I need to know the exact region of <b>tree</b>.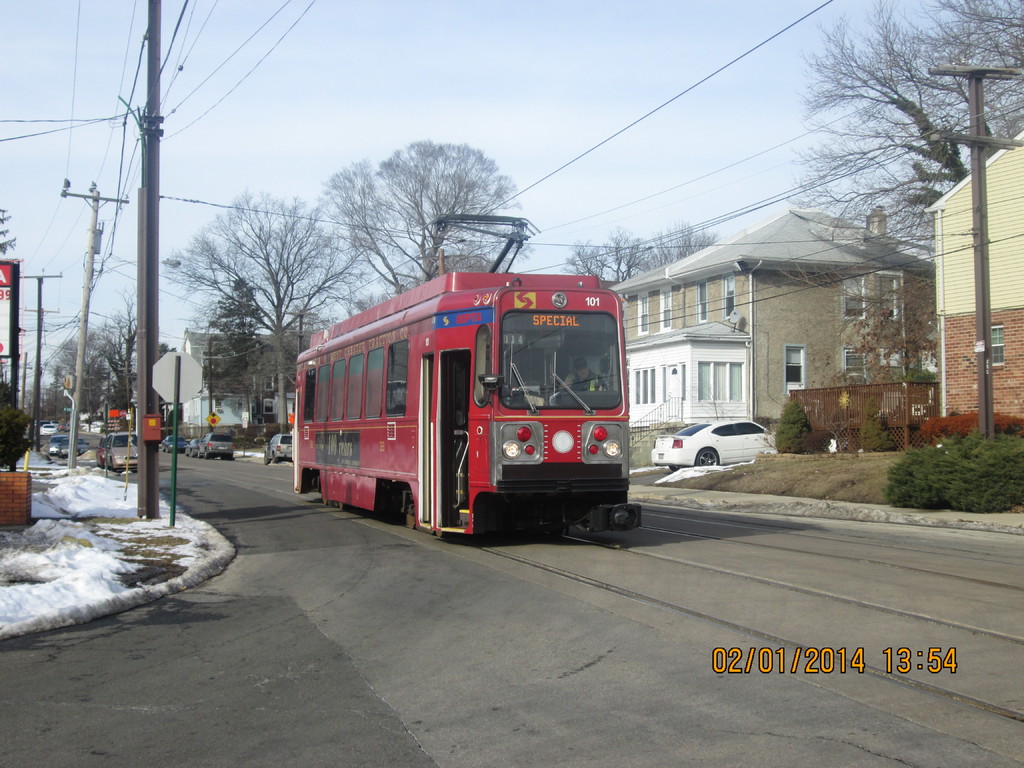
Region: pyautogui.locateOnScreen(314, 137, 532, 298).
